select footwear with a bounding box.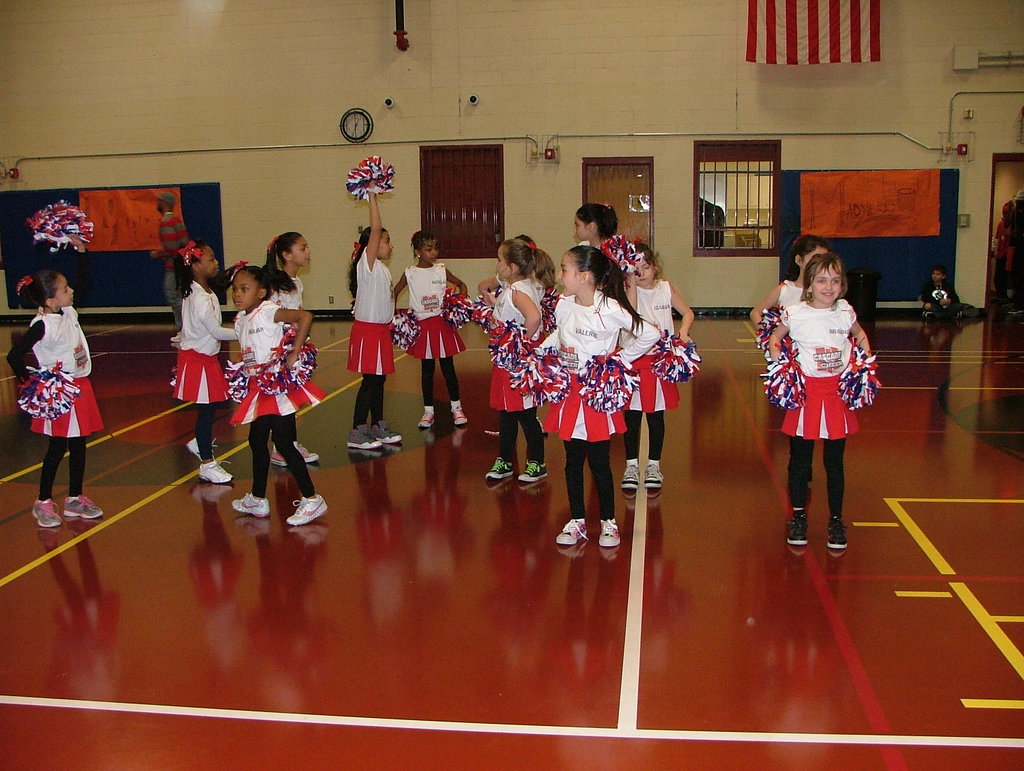
<bbox>415, 407, 438, 426</bbox>.
